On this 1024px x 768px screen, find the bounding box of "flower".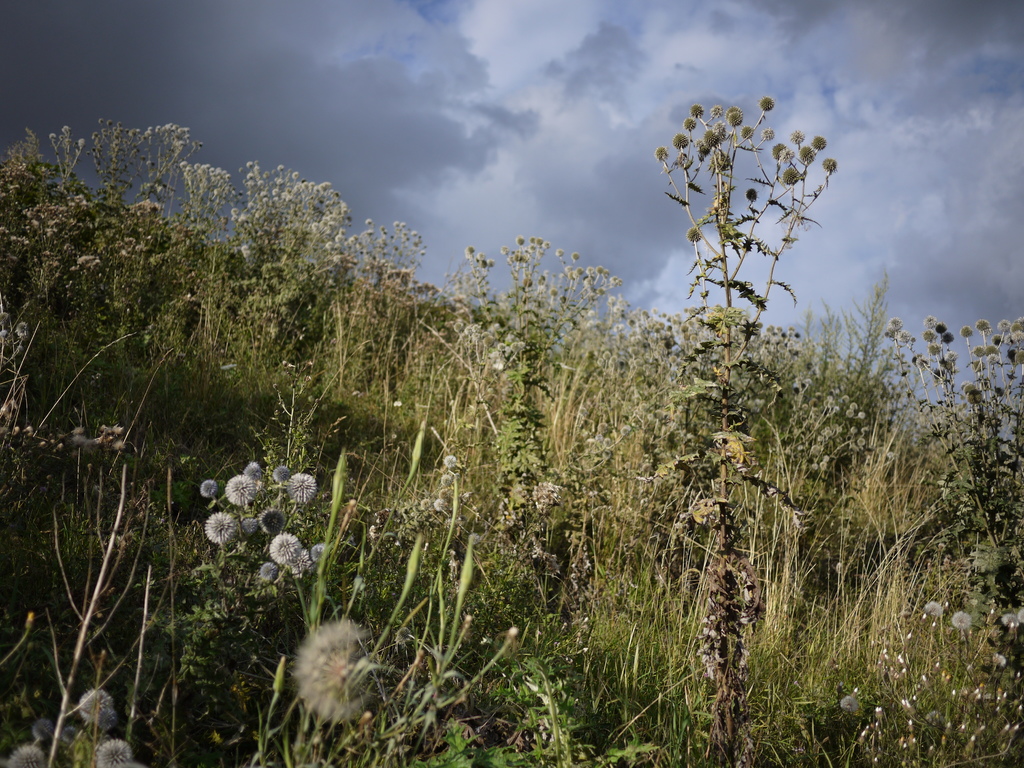
Bounding box: bbox=(74, 687, 119, 728).
